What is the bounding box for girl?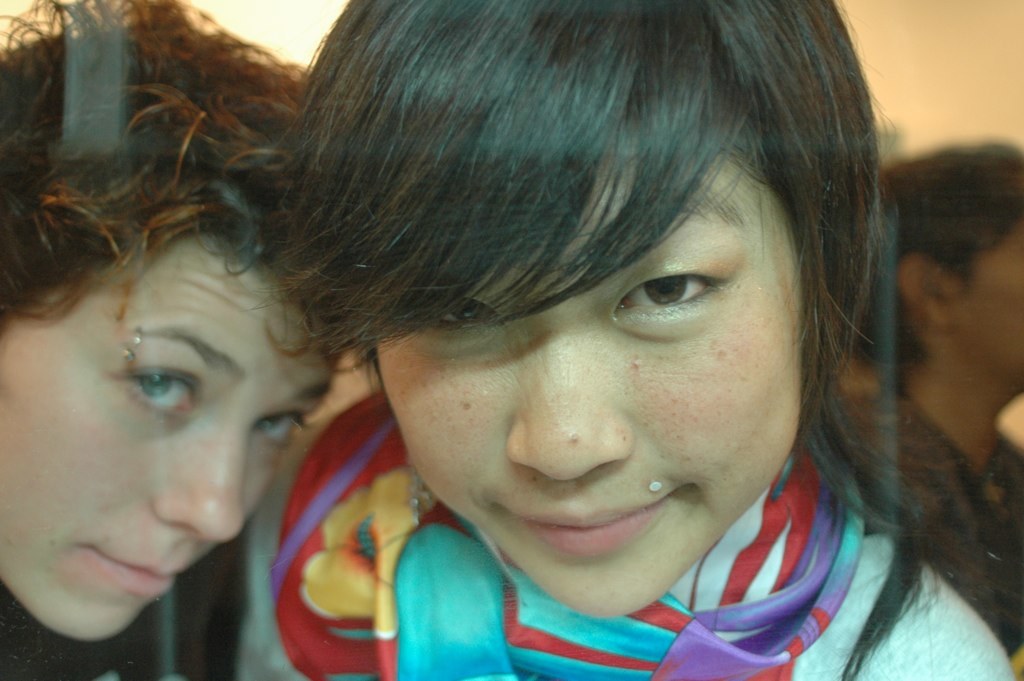
box=[3, 1, 351, 680].
